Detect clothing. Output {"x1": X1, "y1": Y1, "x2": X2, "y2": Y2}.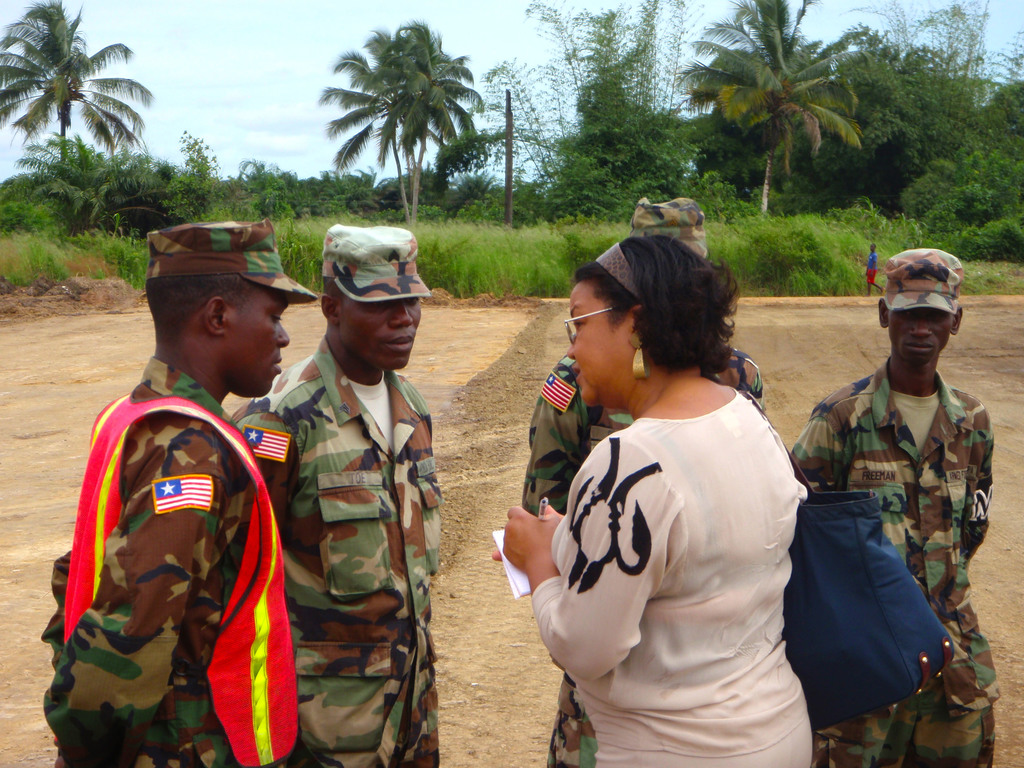
{"x1": 782, "y1": 363, "x2": 1012, "y2": 767}.
